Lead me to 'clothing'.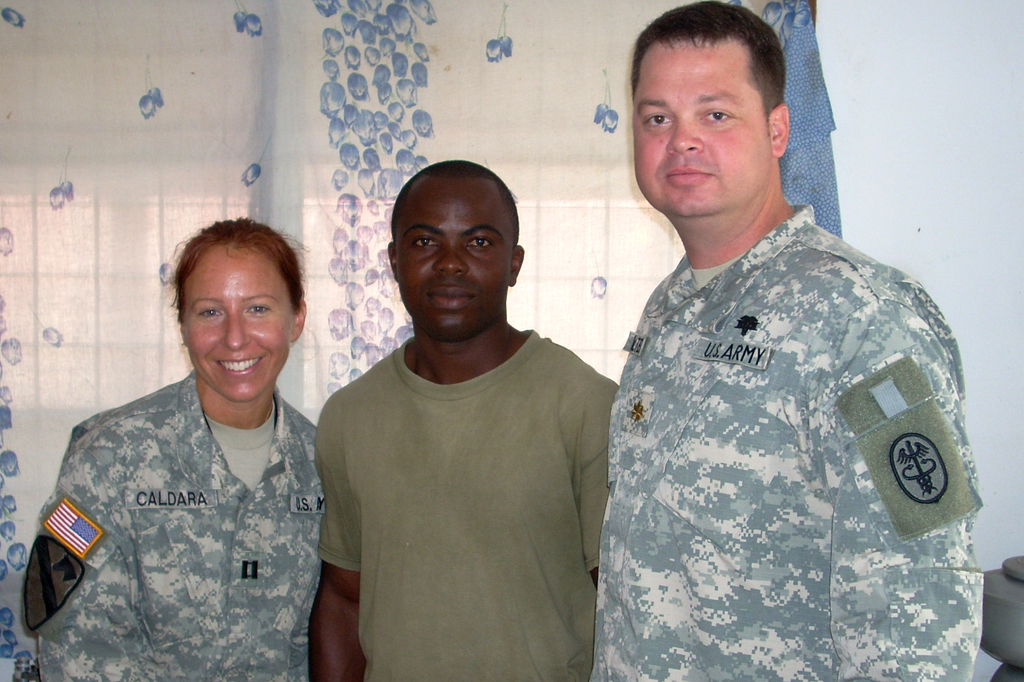
Lead to box=[568, 166, 974, 668].
